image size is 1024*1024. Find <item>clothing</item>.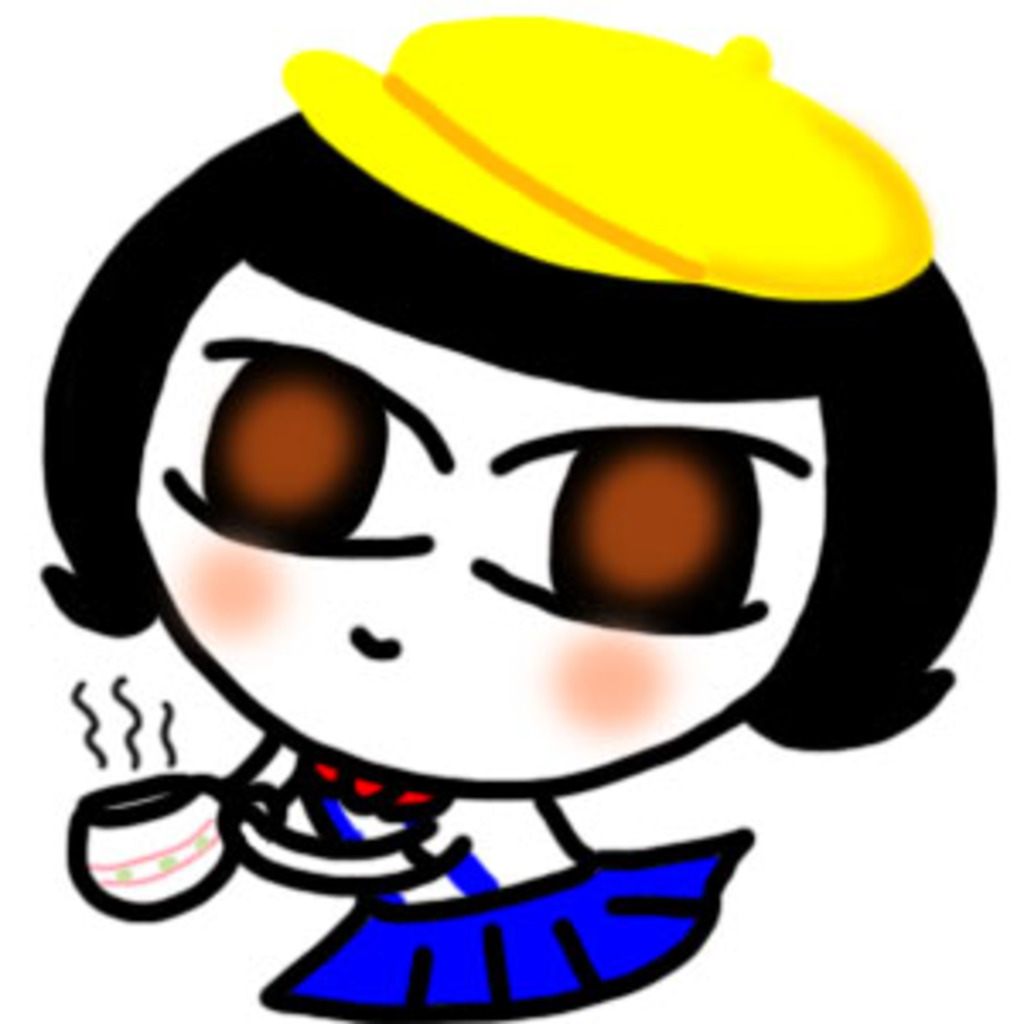
x1=218, y1=0, x2=1017, y2=352.
